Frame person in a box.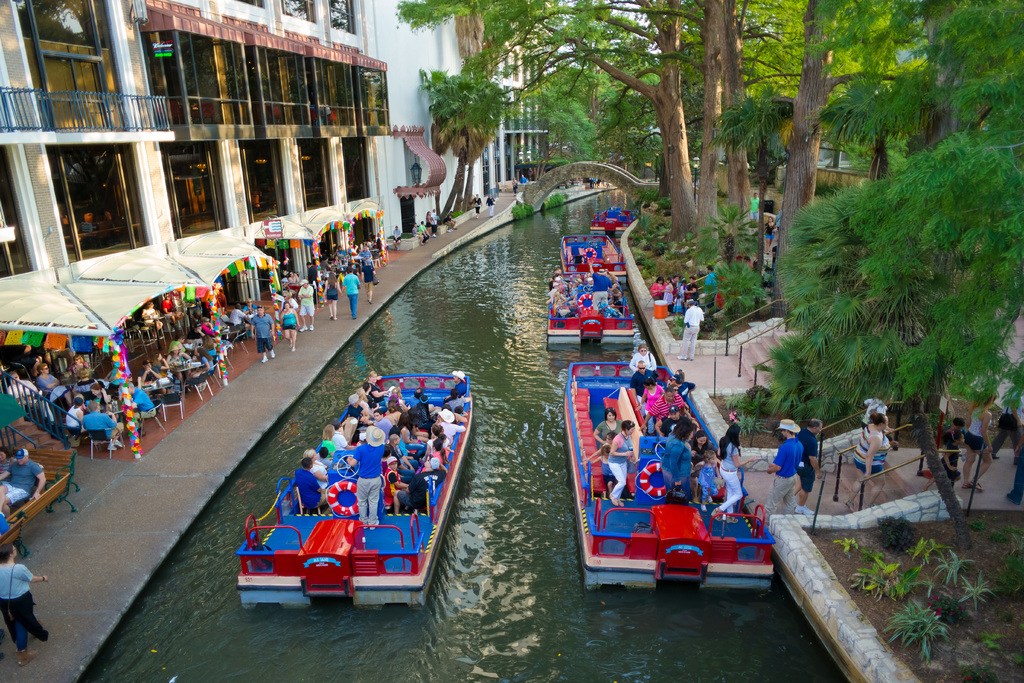
81 400 123 447.
